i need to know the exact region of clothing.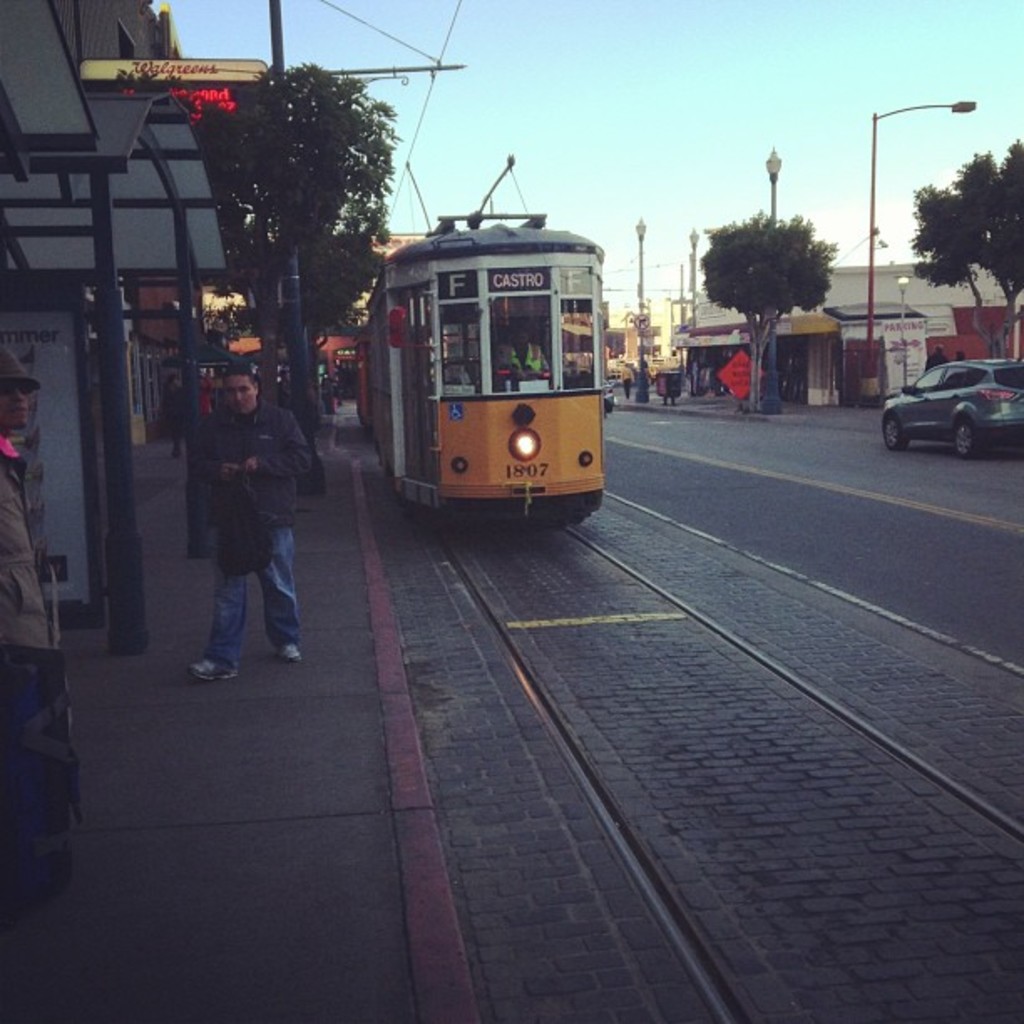
Region: 211,390,310,681.
